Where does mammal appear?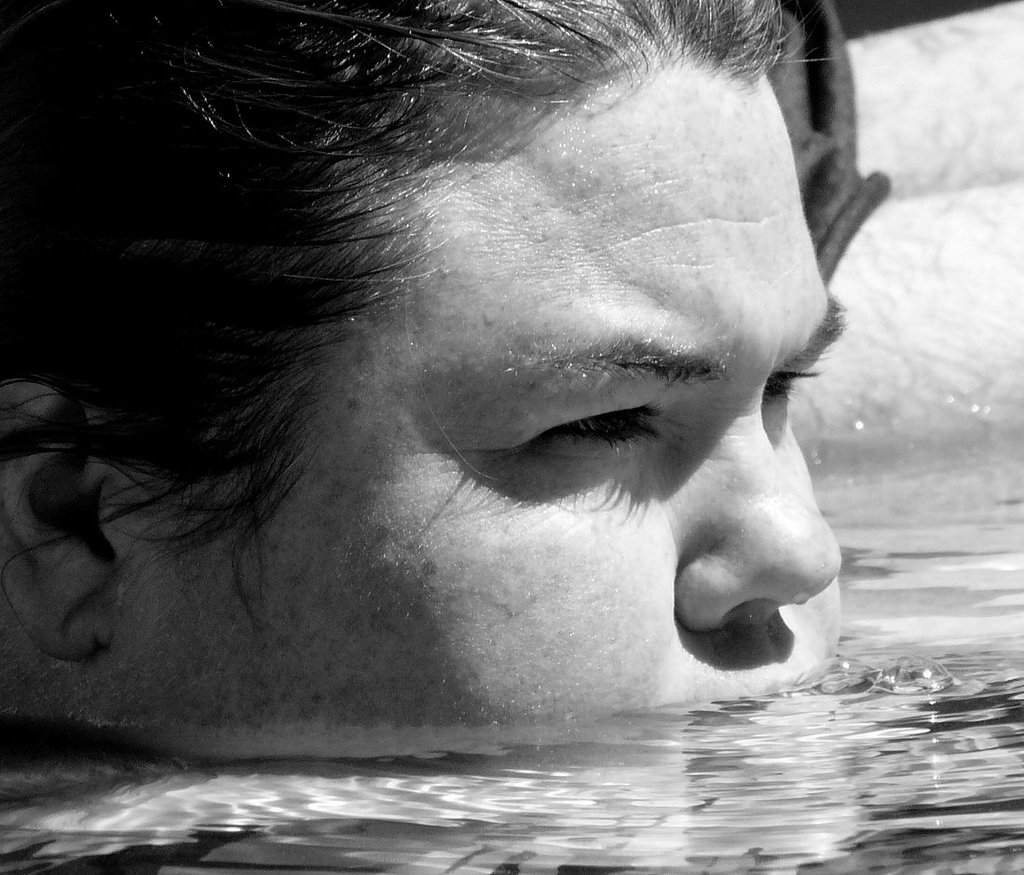
Appears at bbox=(0, 12, 951, 803).
